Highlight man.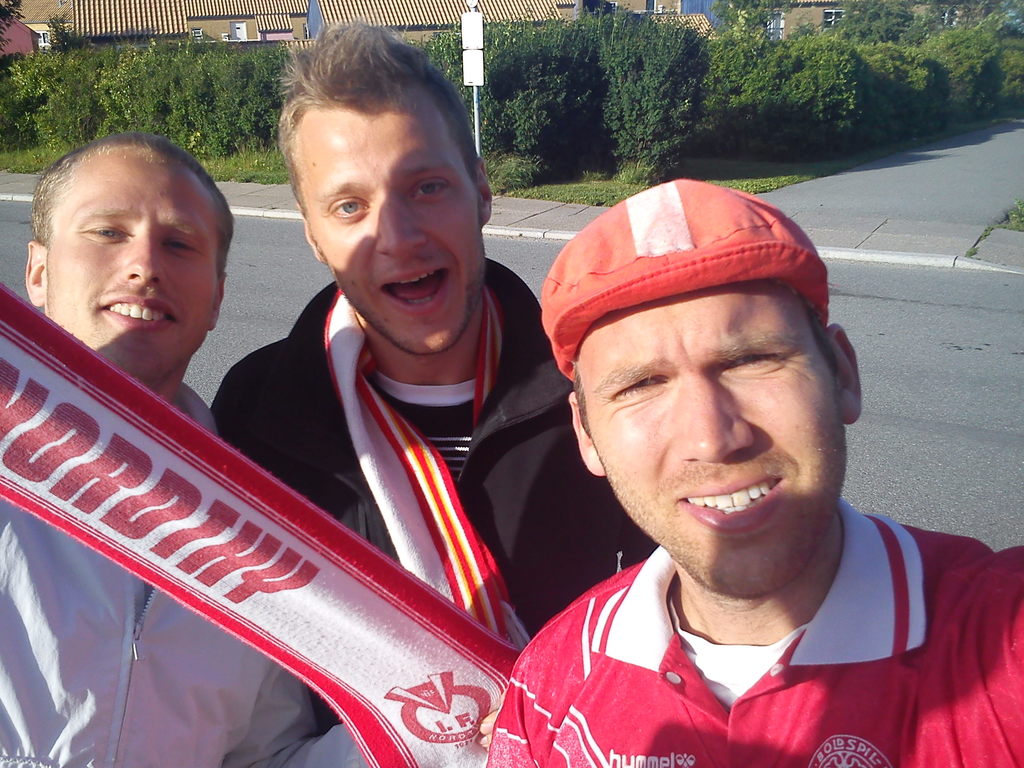
Highlighted region: l=483, t=279, r=1023, b=767.
